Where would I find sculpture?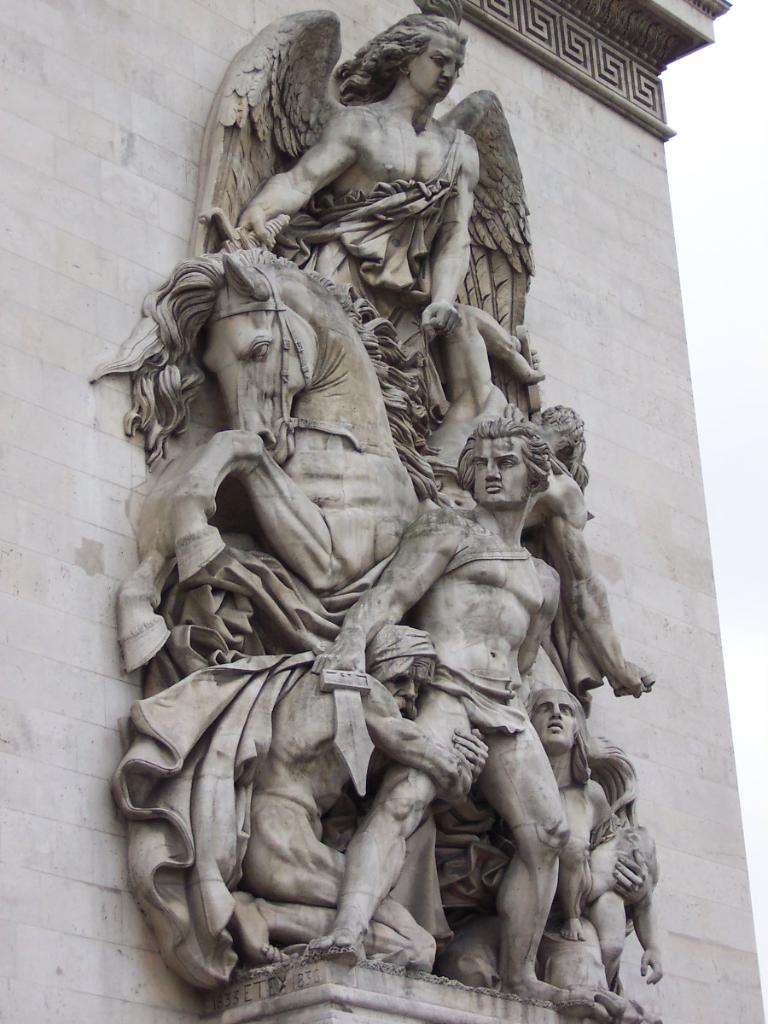
At [85, 2, 669, 1023].
